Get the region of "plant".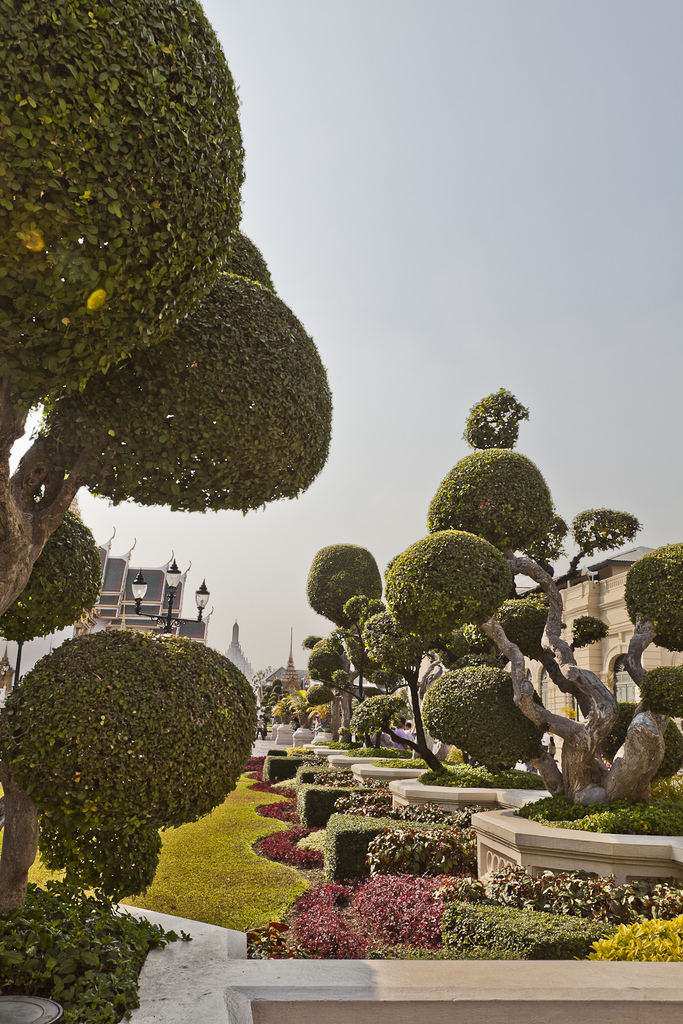
box=[465, 382, 530, 450].
